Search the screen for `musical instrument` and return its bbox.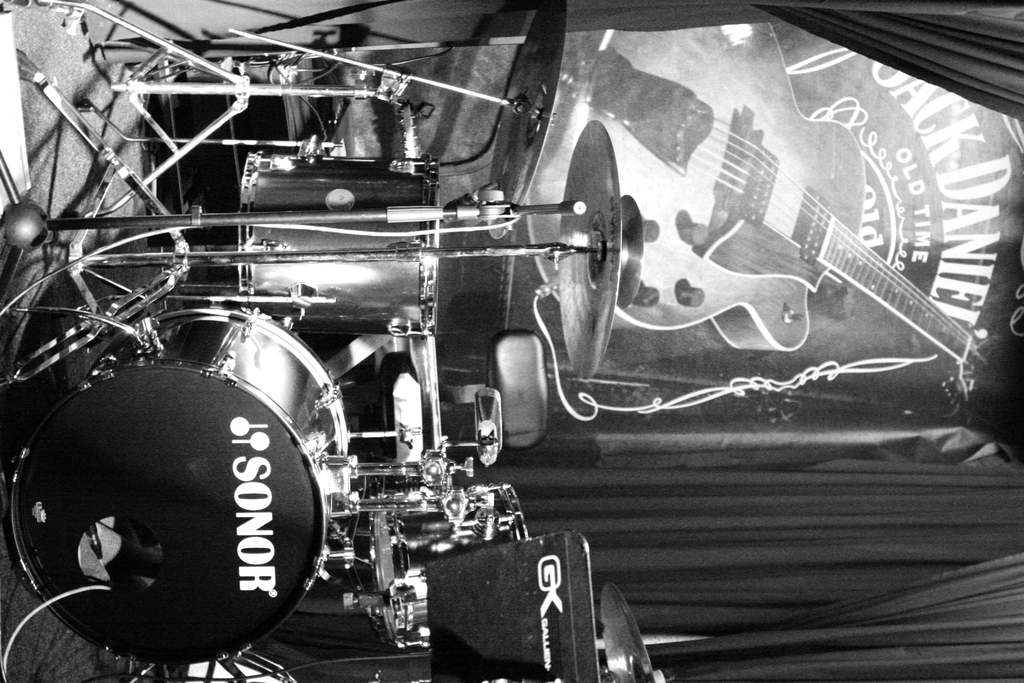
Found: select_region(359, 486, 534, 657).
